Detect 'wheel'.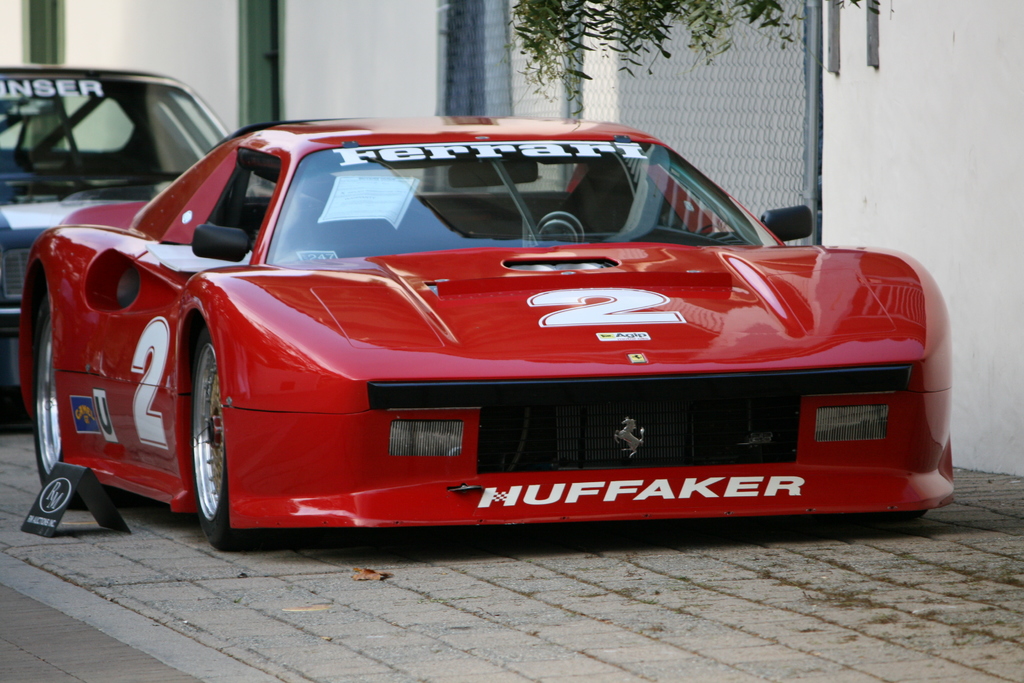
Detected at bbox(193, 322, 276, 550).
